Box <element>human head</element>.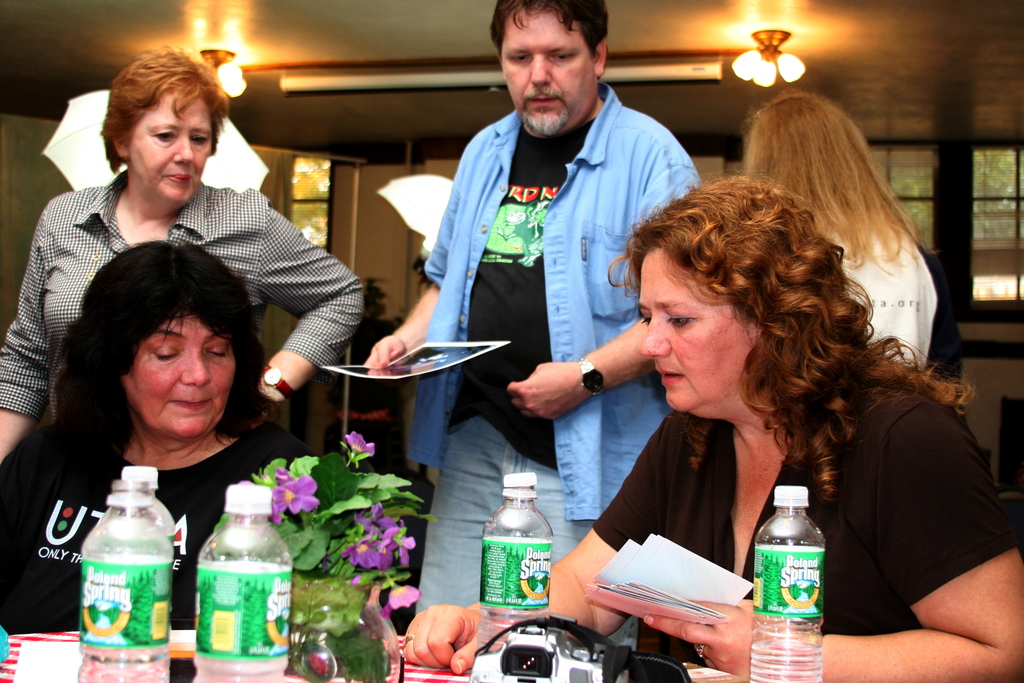
[493, 0, 609, 134].
